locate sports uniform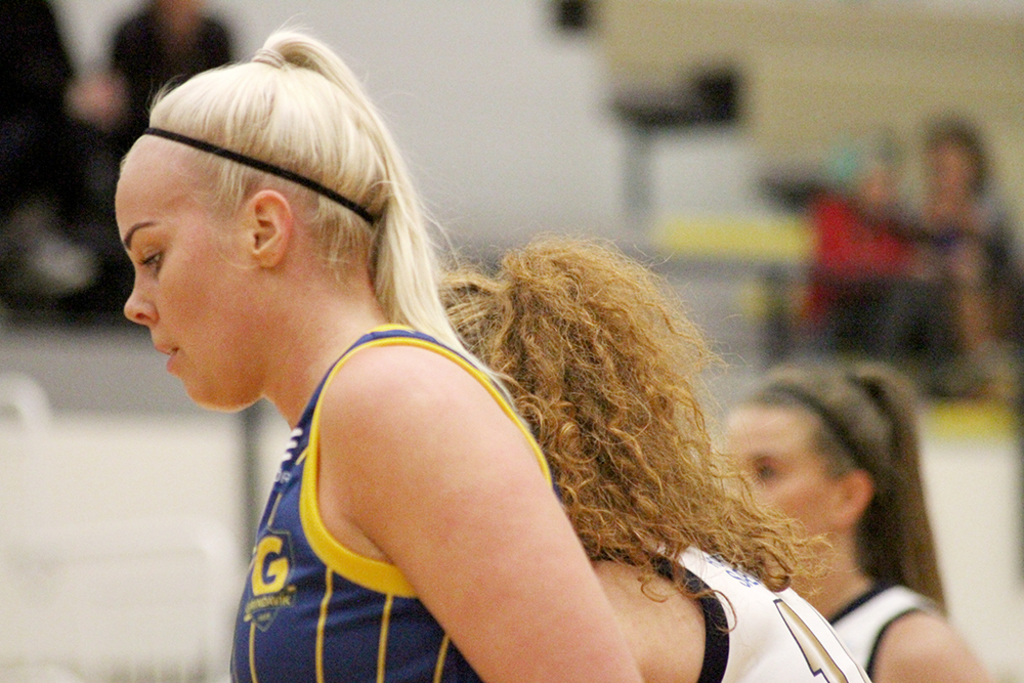
pyautogui.locateOnScreen(218, 322, 552, 682)
